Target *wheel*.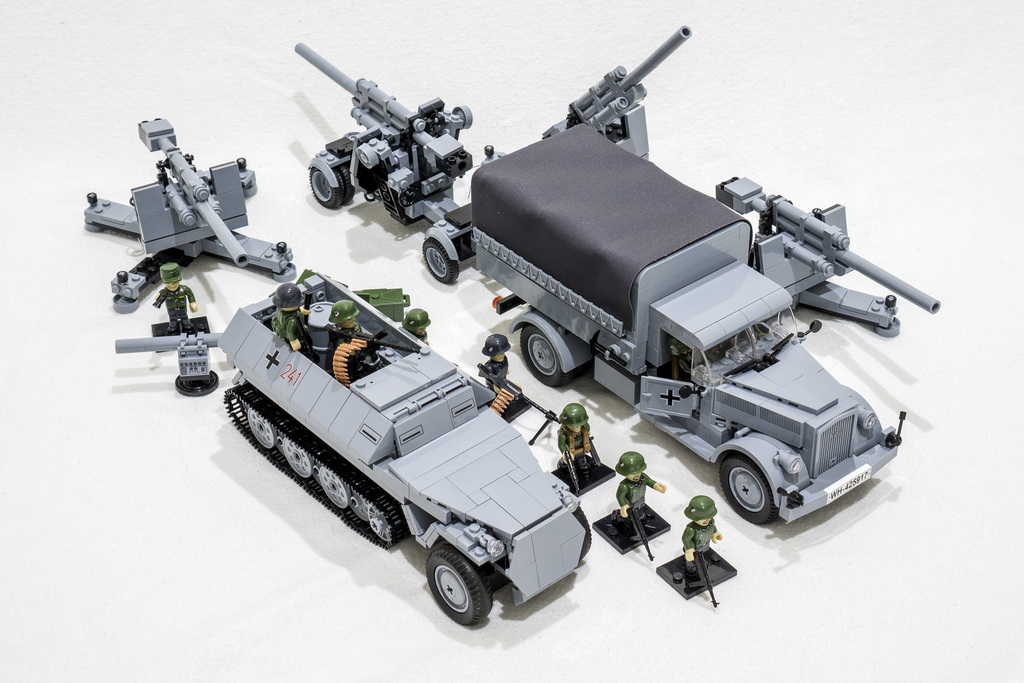
Target region: {"left": 421, "top": 541, "right": 502, "bottom": 633}.
